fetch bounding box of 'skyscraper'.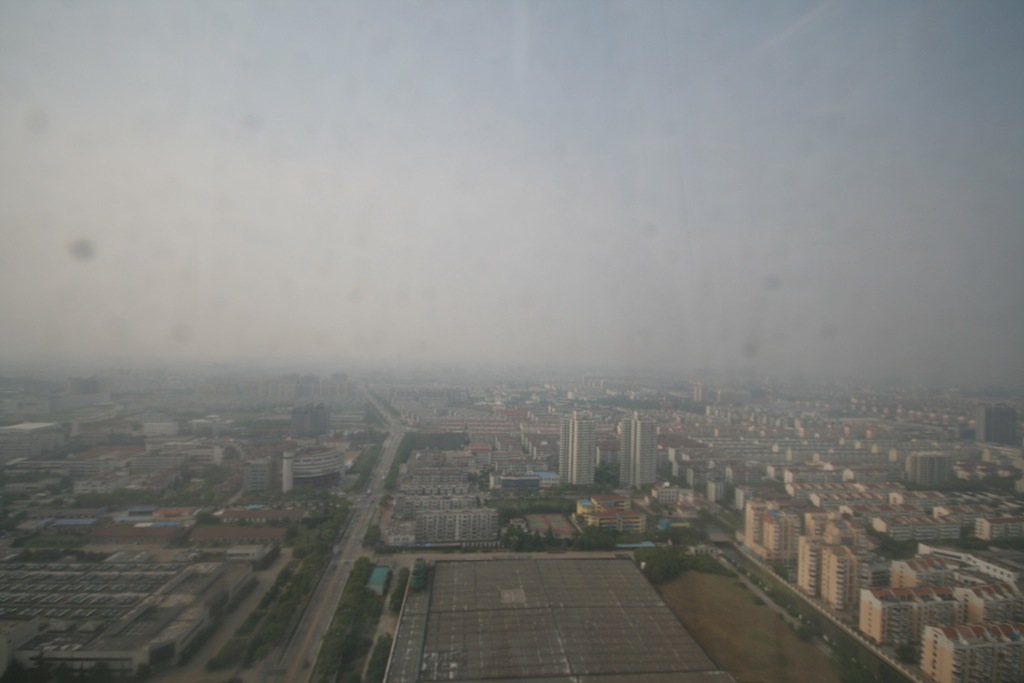
Bbox: [614, 411, 653, 492].
